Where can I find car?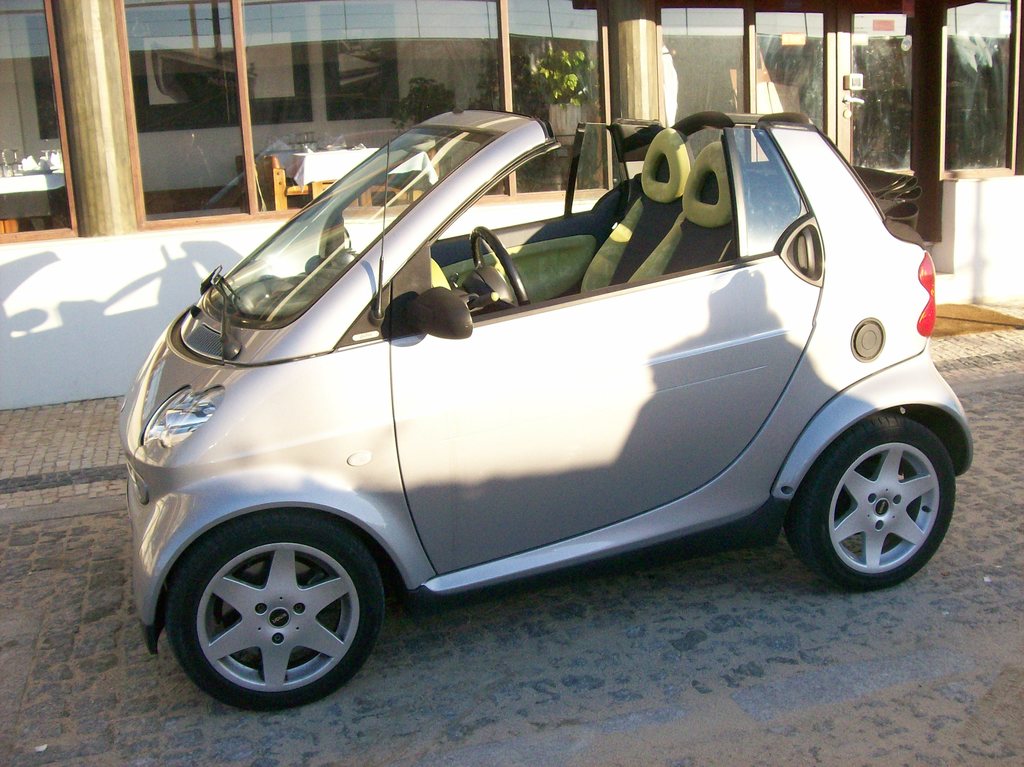
You can find it at Rect(134, 81, 960, 693).
